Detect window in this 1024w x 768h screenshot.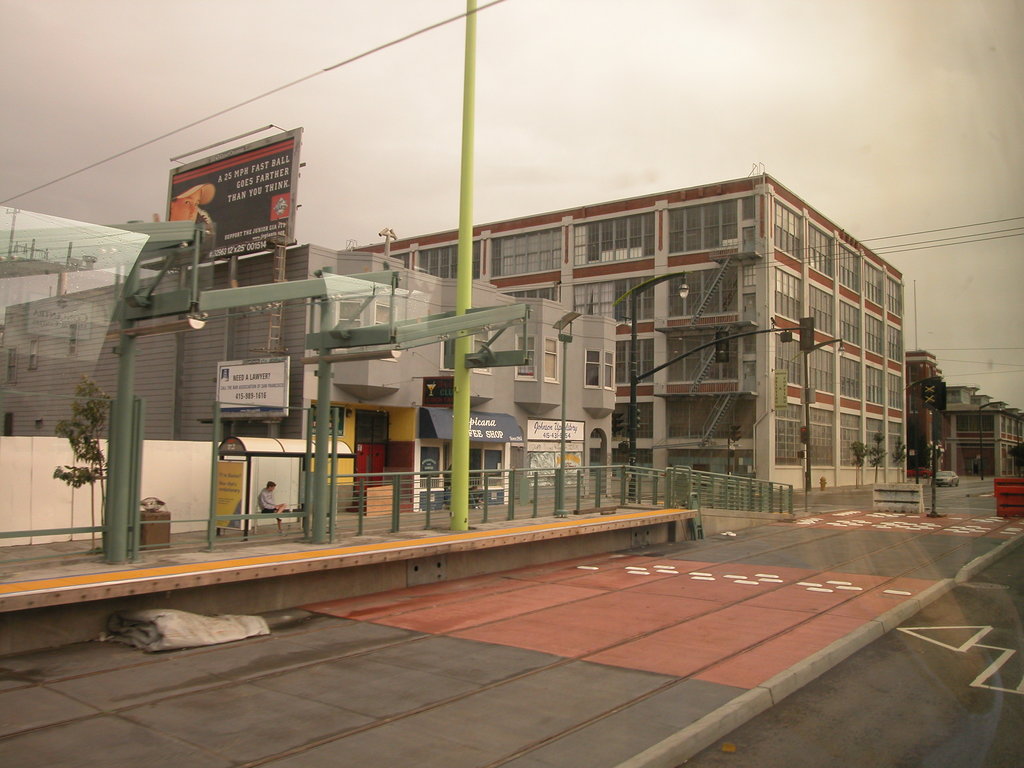
Detection: [x1=670, y1=202, x2=739, y2=253].
